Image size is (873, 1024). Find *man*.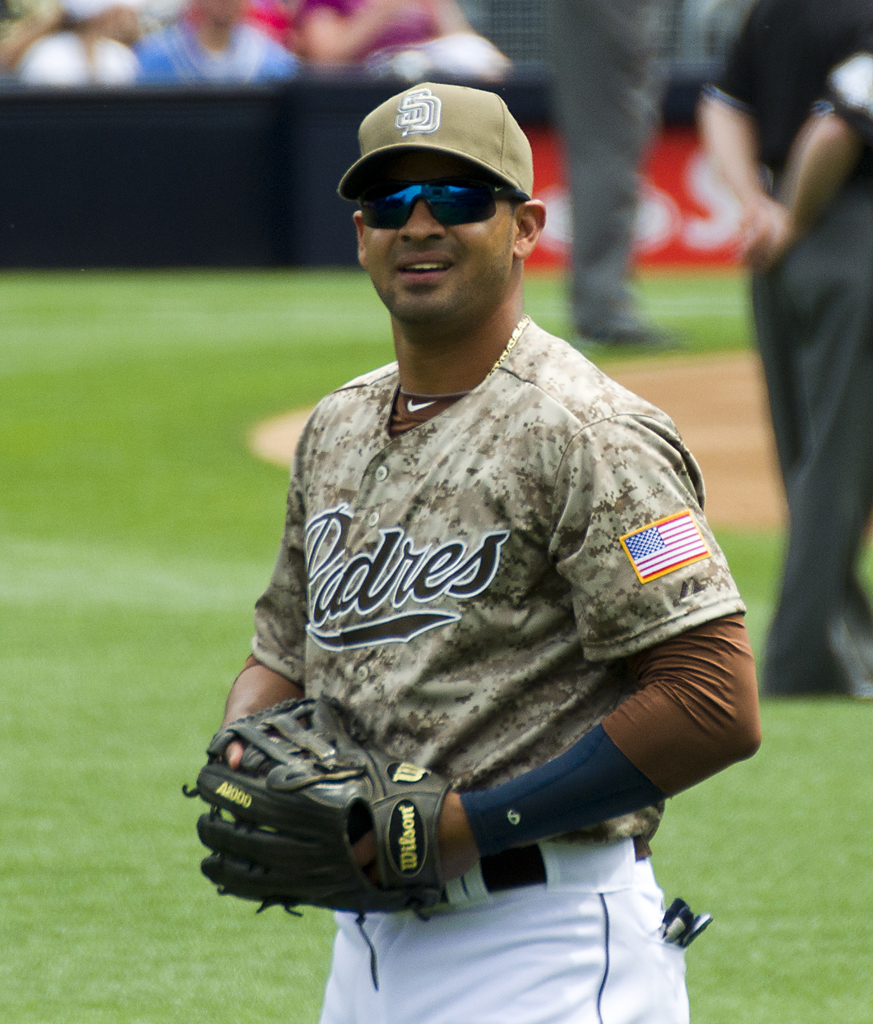
BBox(699, 0, 872, 703).
